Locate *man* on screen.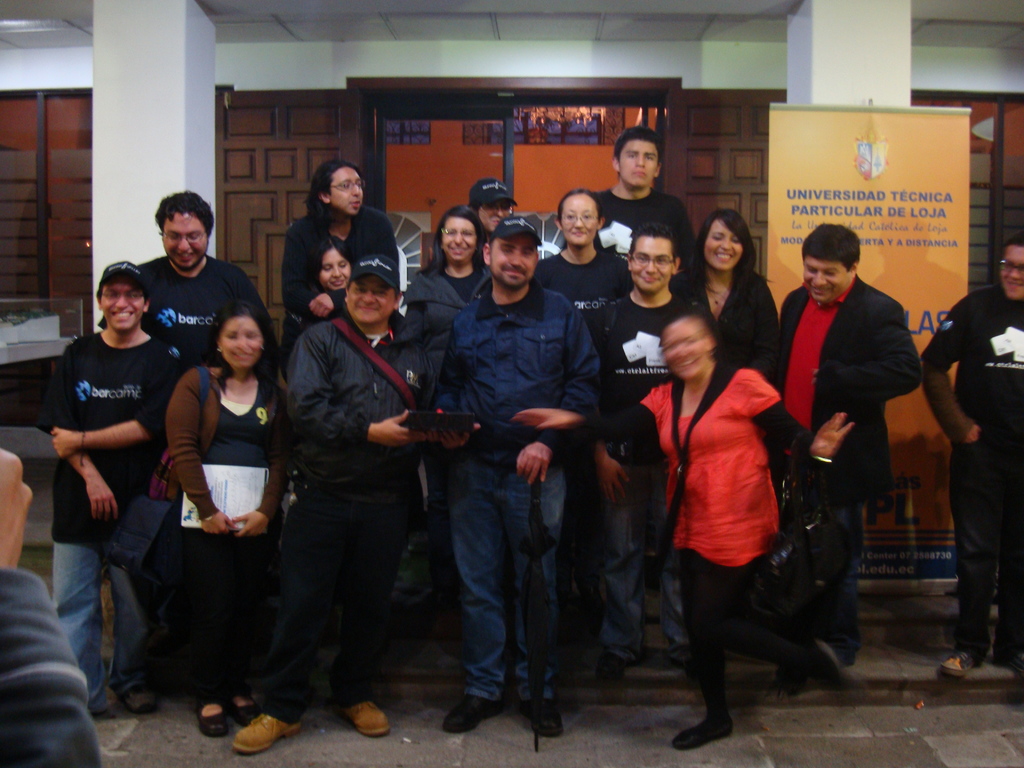
On screen at box=[918, 237, 1023, 678].
